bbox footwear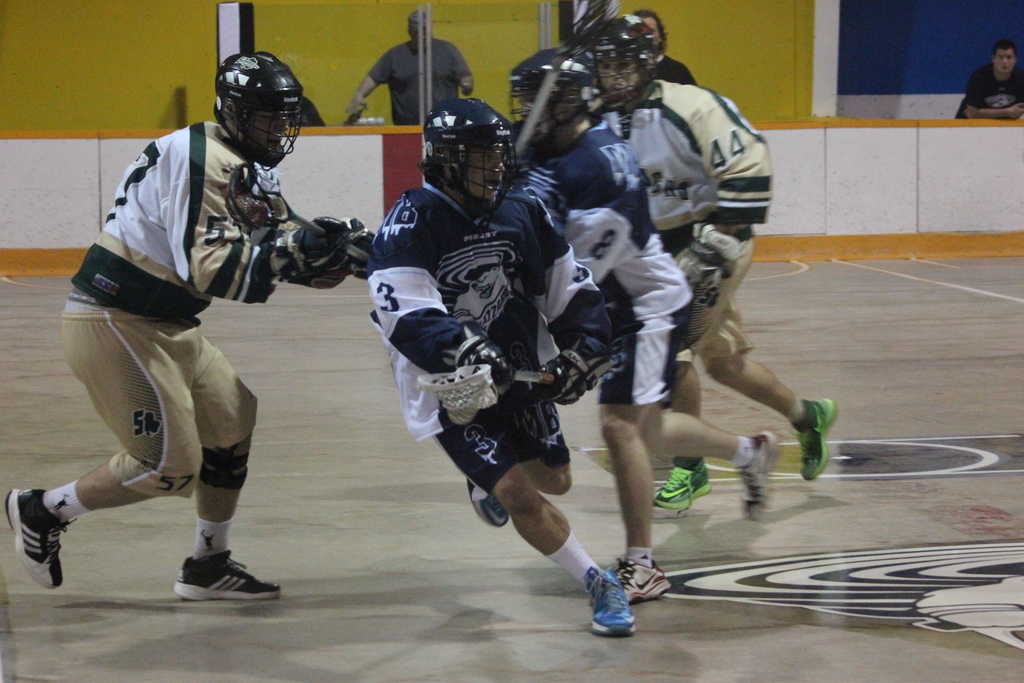
{"x1": 615, "y1": 554, "x2": 666, "y2": 605}
